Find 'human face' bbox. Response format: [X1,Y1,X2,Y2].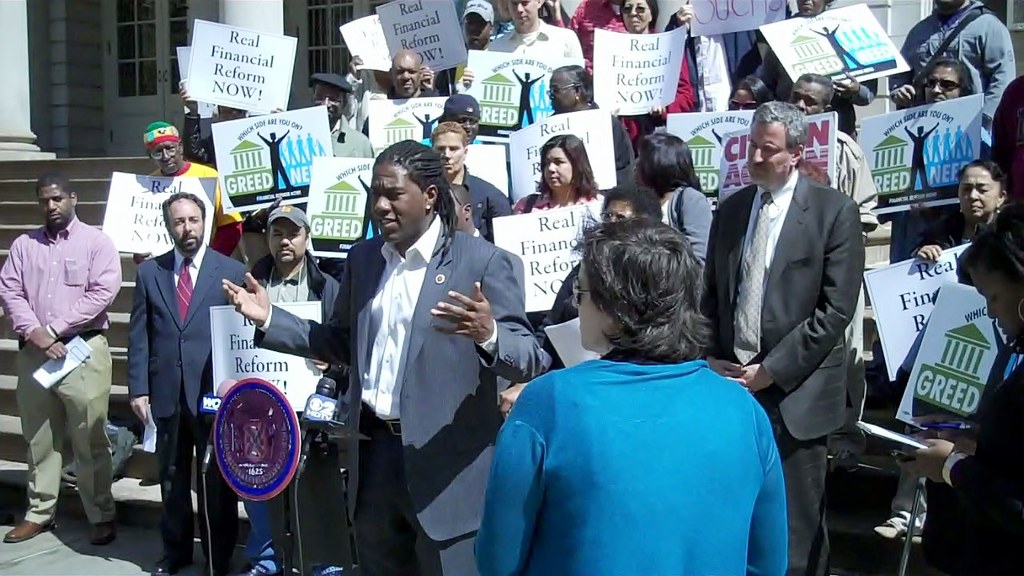
[550,69,576,111].
